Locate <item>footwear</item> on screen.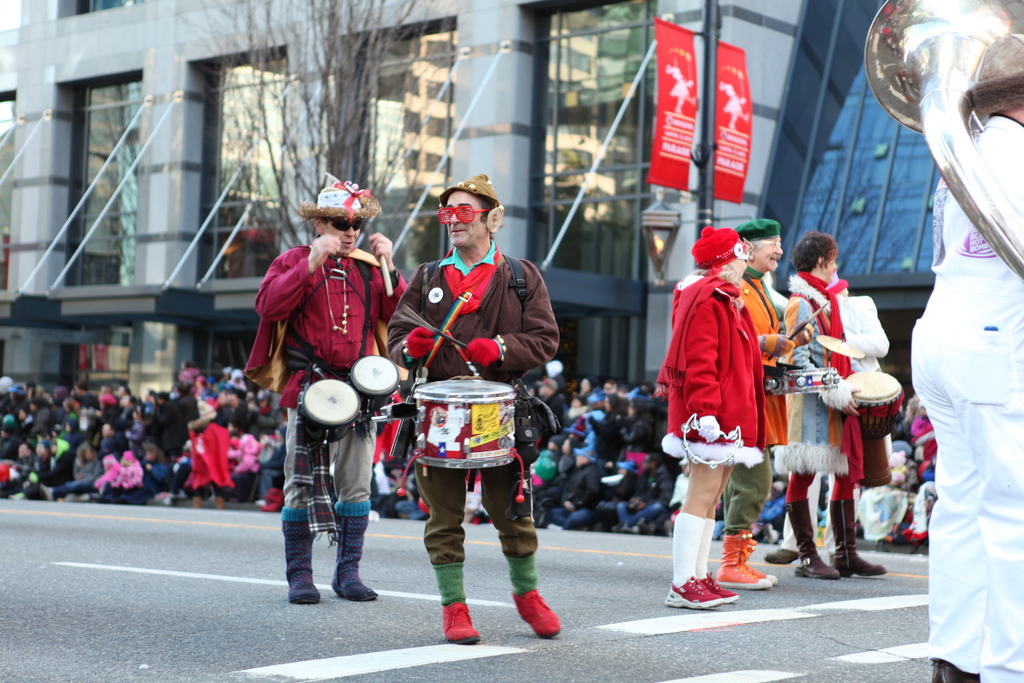
On screen at [286,578,322,604].
